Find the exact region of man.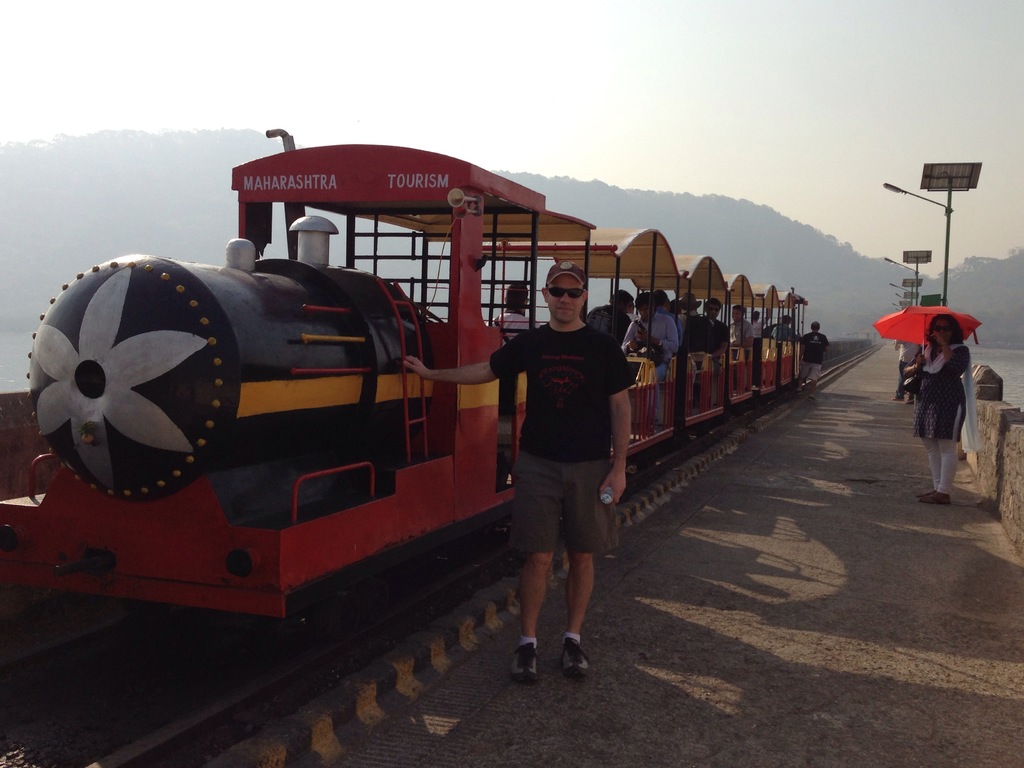
Exact region: 703/298/727/367.
